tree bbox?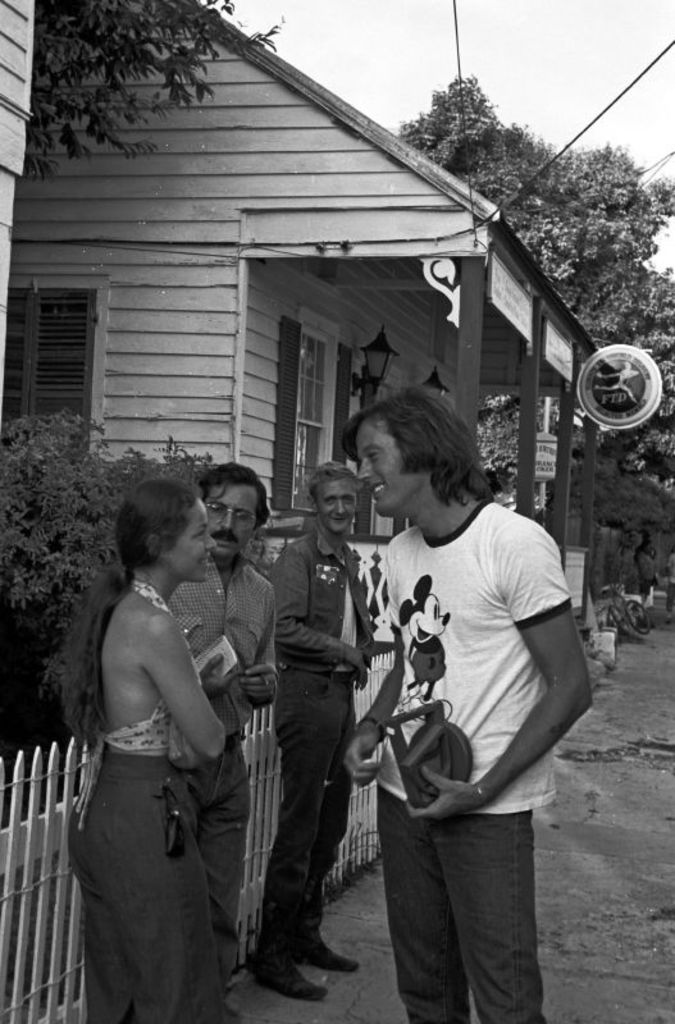
box(0, 401, 199, 763)
